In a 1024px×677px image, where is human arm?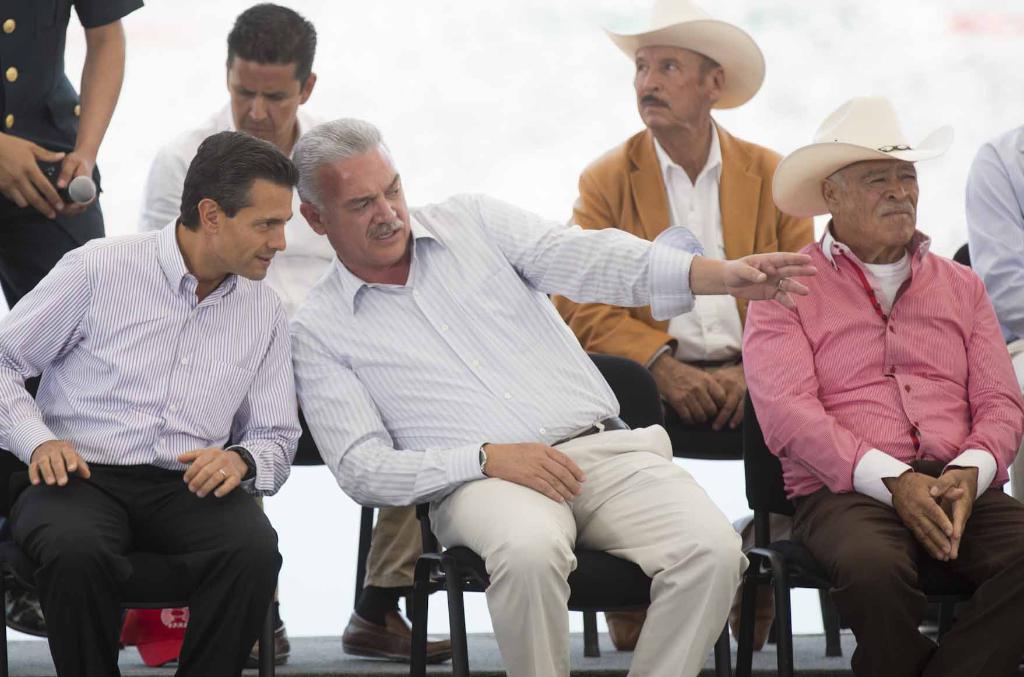
[x1=0, y1=124, x2=67, y2=223].
